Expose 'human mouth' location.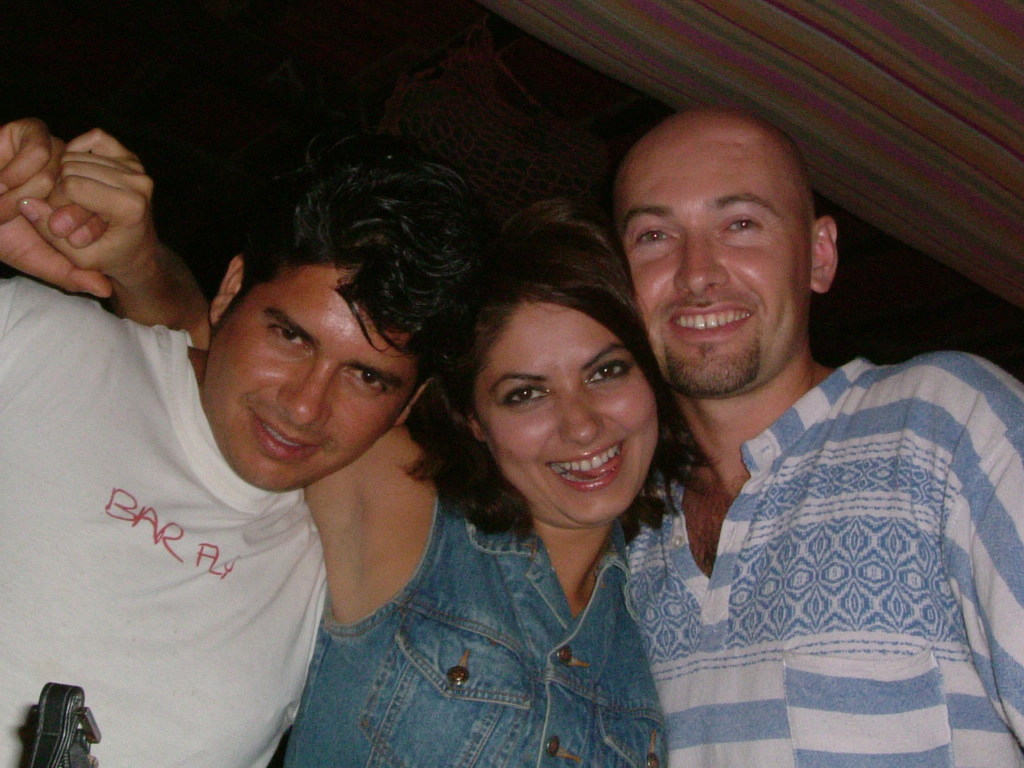
Exposed at [x1=665, y1=307, x2=755, y2=349].
